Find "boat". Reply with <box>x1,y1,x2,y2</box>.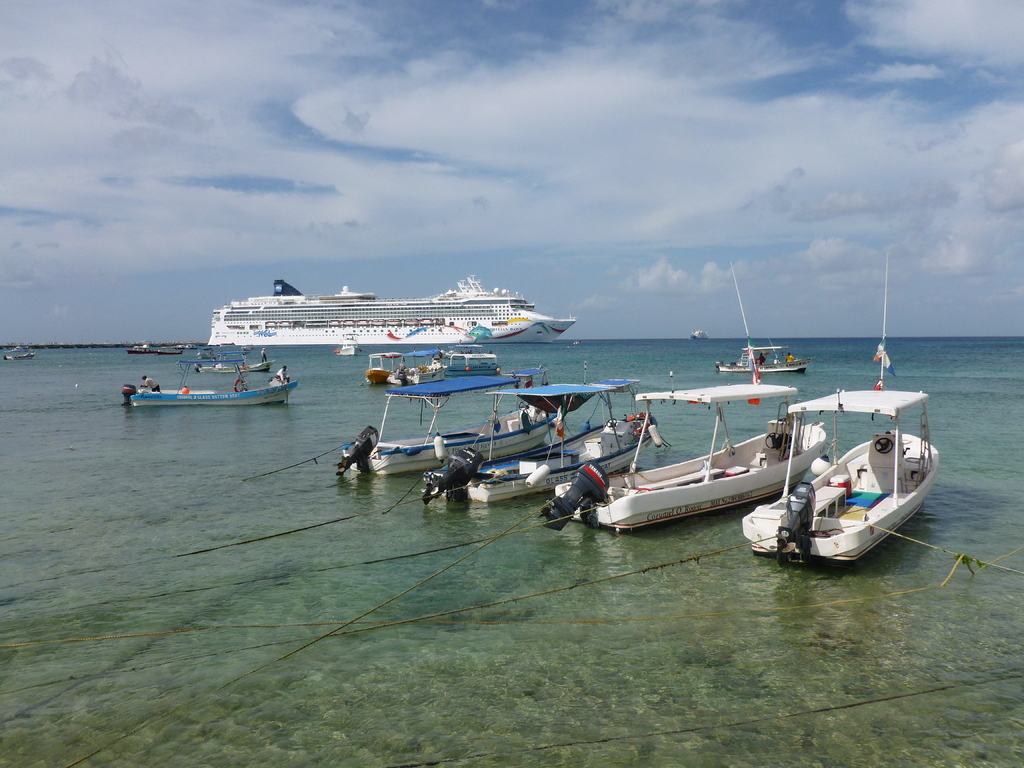
<box>536,408,825,538</box>.
